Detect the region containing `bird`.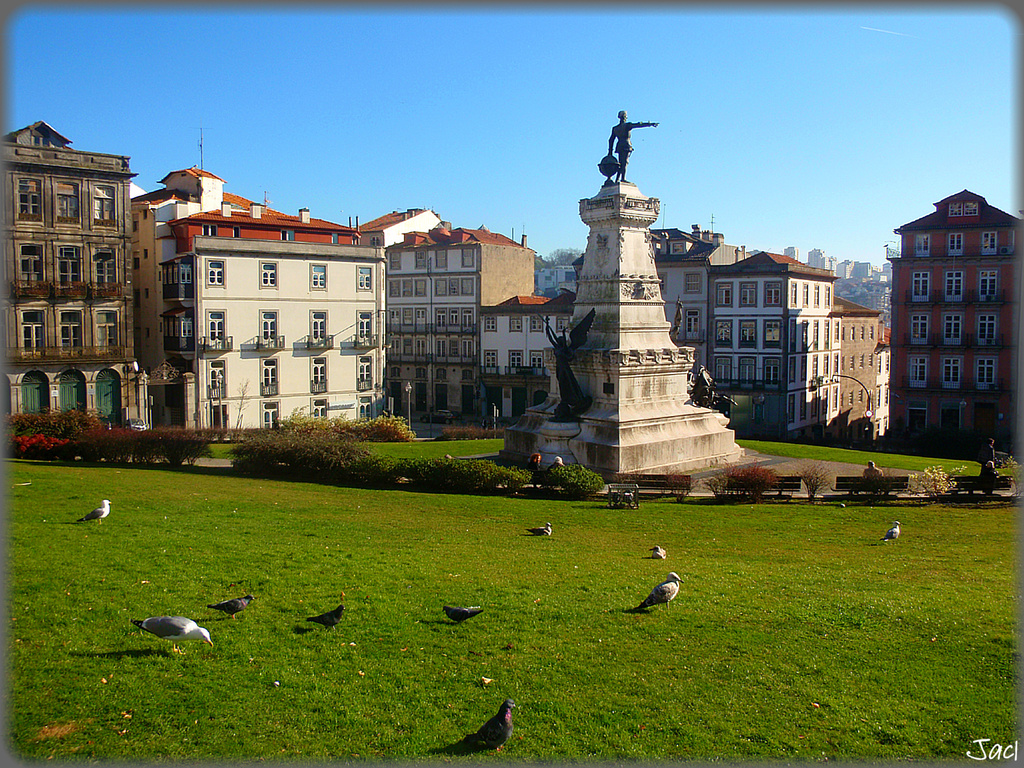
BBox(113, 609, 216, 662).
